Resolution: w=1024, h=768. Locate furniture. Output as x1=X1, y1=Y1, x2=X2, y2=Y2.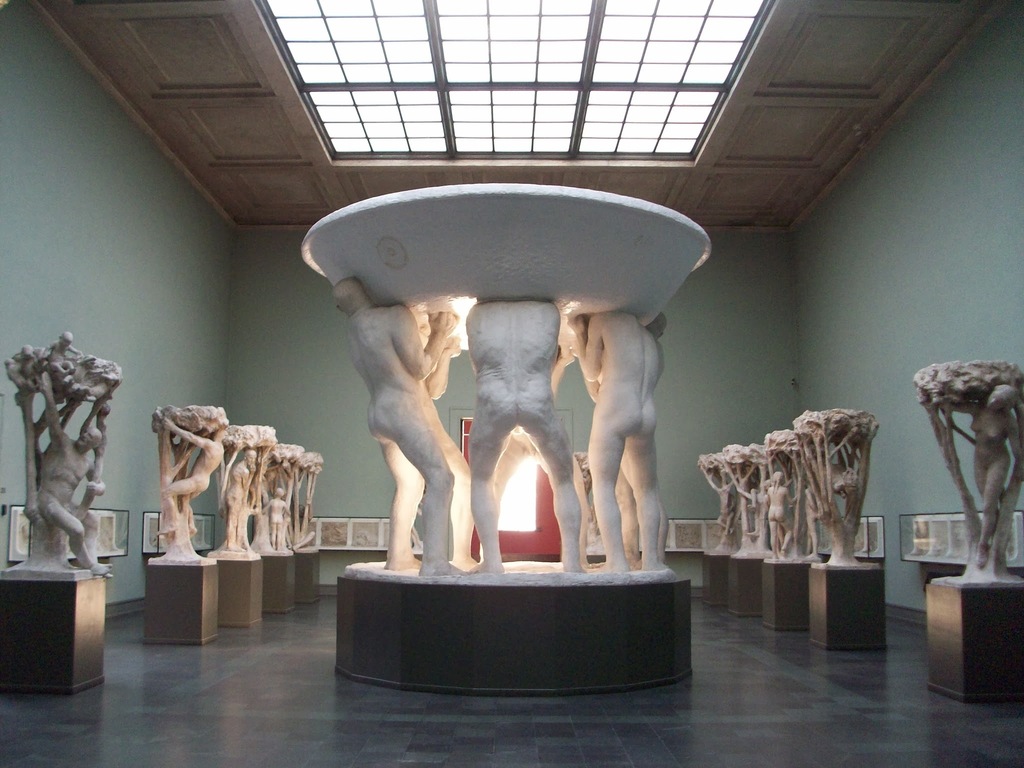
x1=1, y1=582, x2=106, y2=697.
